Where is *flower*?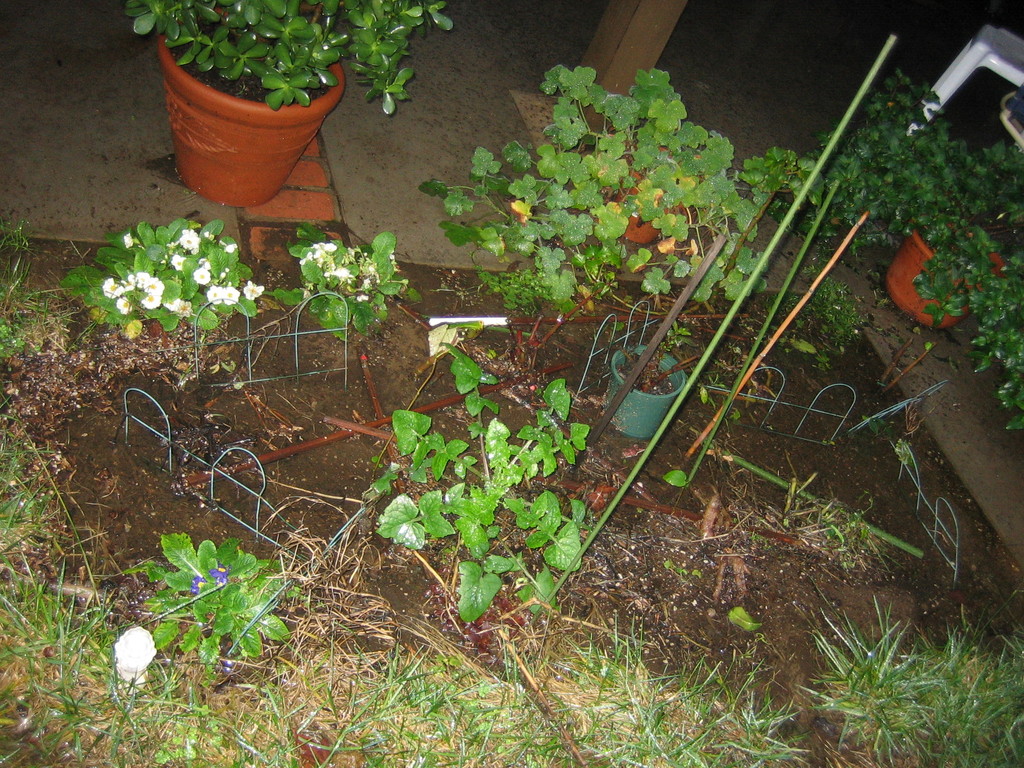
BBox(246, 282, 263, 299).
